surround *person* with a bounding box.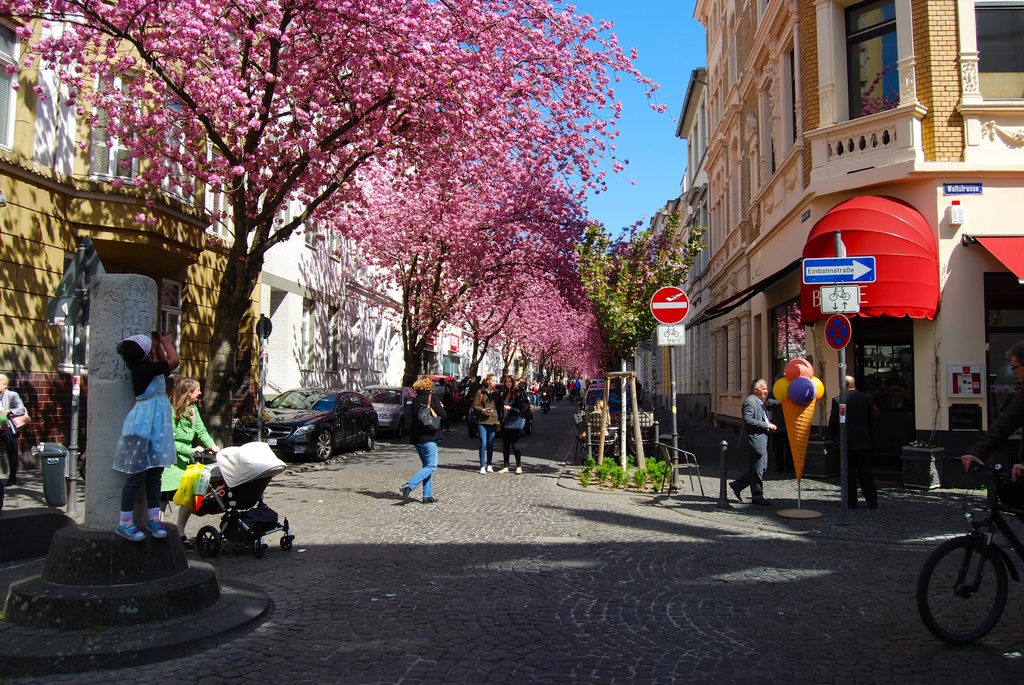
730:381:781:510.
